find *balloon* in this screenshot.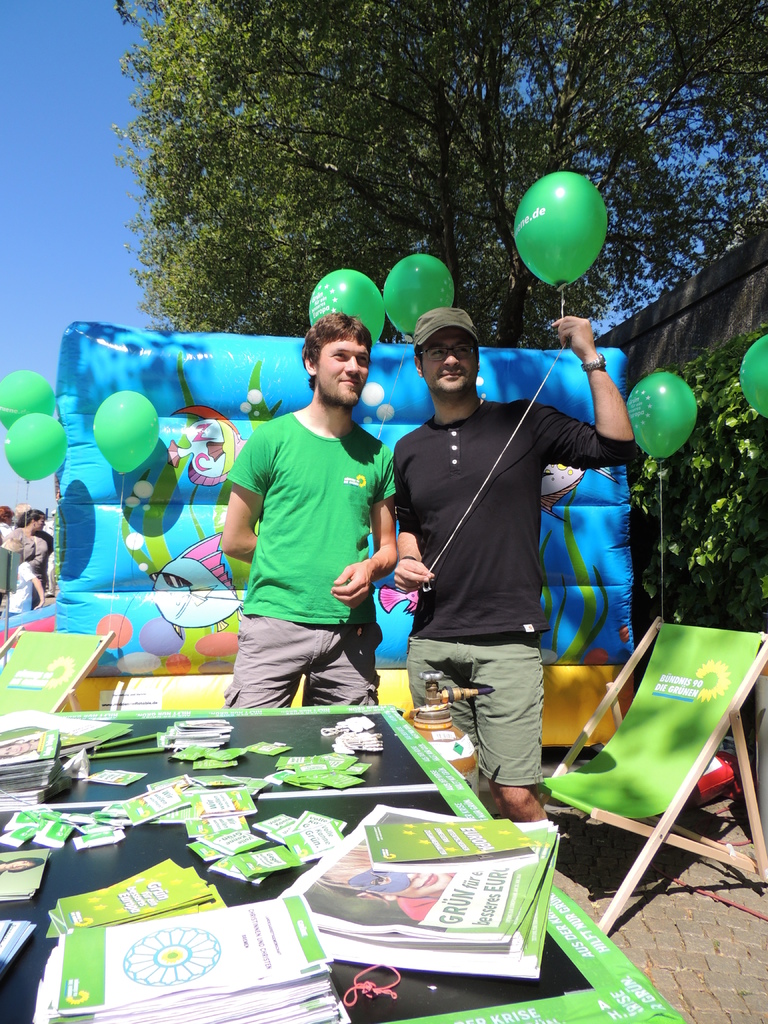
The bounding box for *balloon* is select_region(2, 415, 67, 481).
